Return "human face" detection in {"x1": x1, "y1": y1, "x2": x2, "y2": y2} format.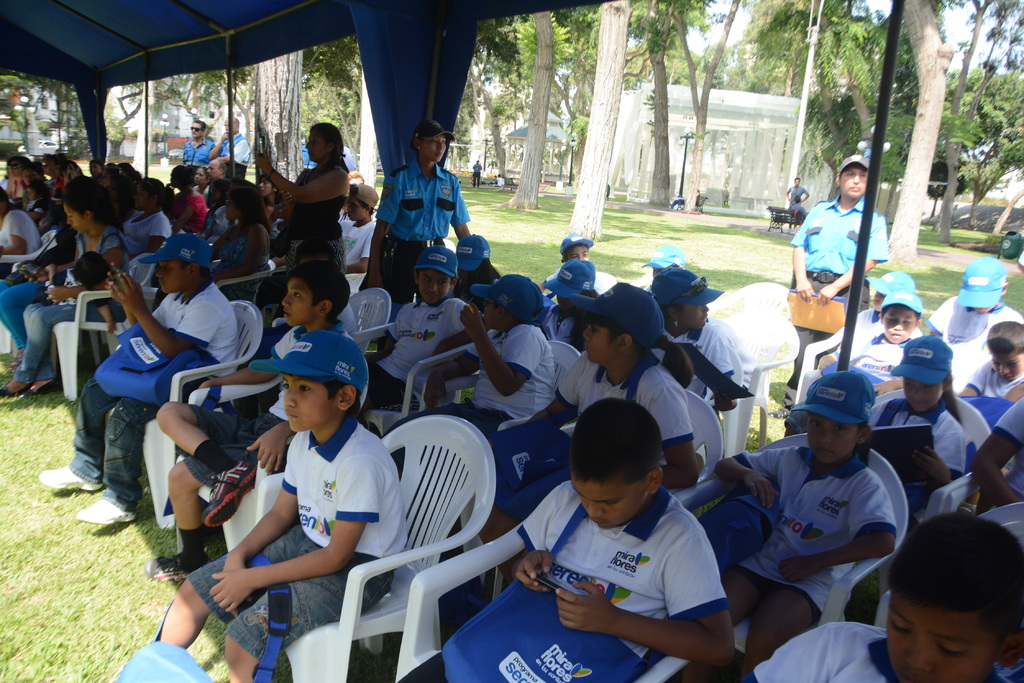
{"x1": 156, "y1": 262, "x2": 192, "y2": 294}.
